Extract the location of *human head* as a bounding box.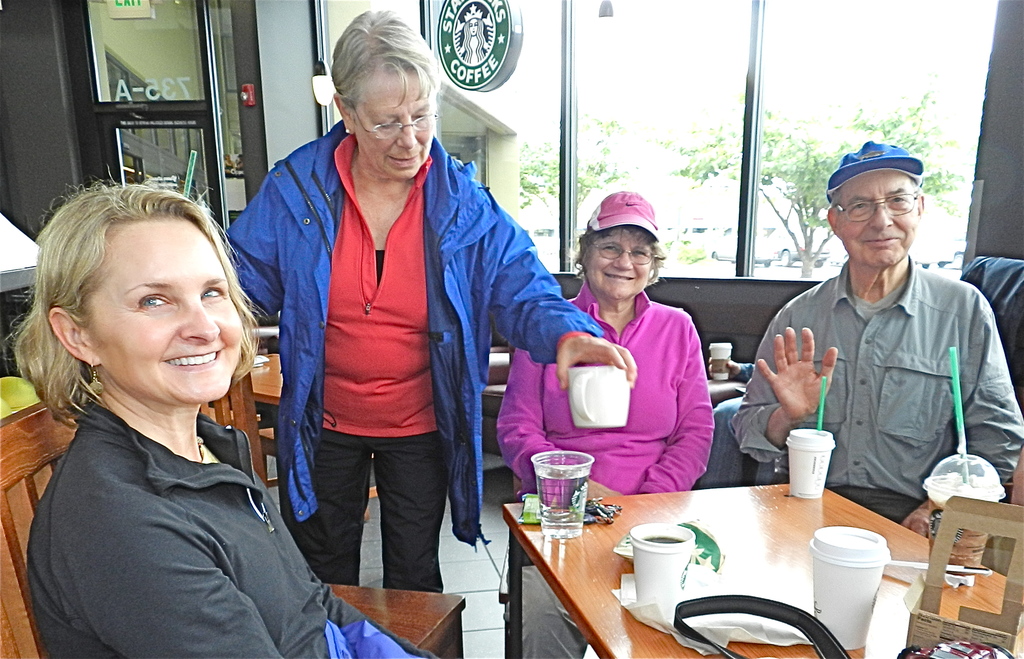
[left=35, top=178, right=238, bottom=413].
